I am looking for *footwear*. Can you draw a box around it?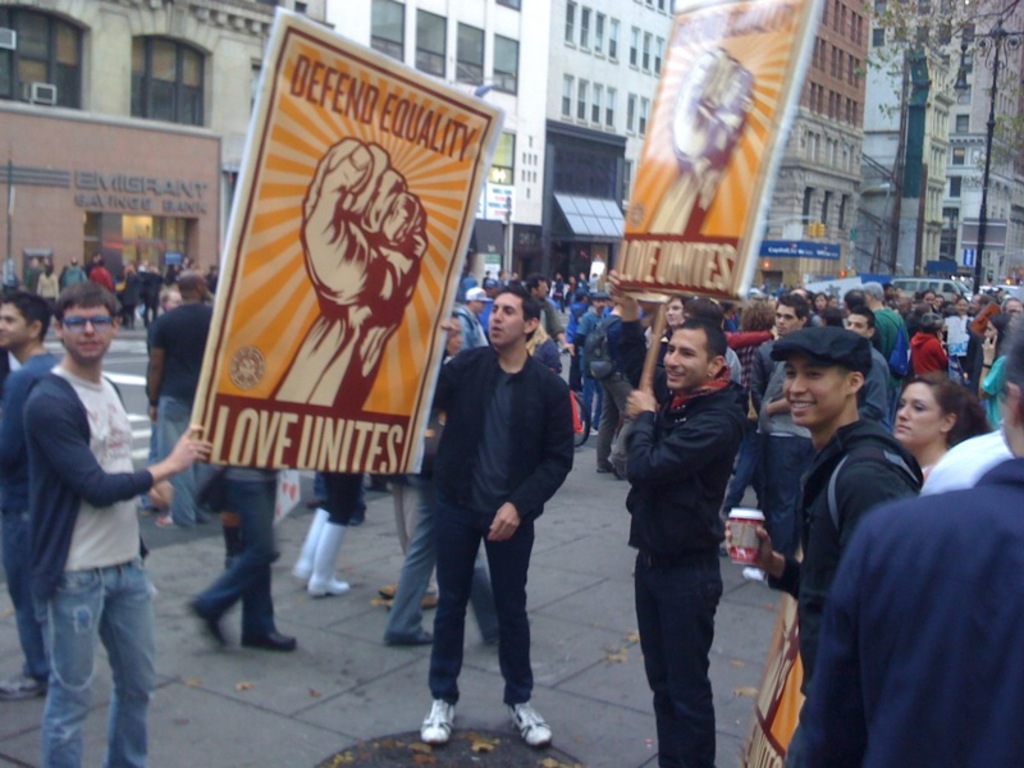
Sure, the bounding box is 157 515 180 535.
